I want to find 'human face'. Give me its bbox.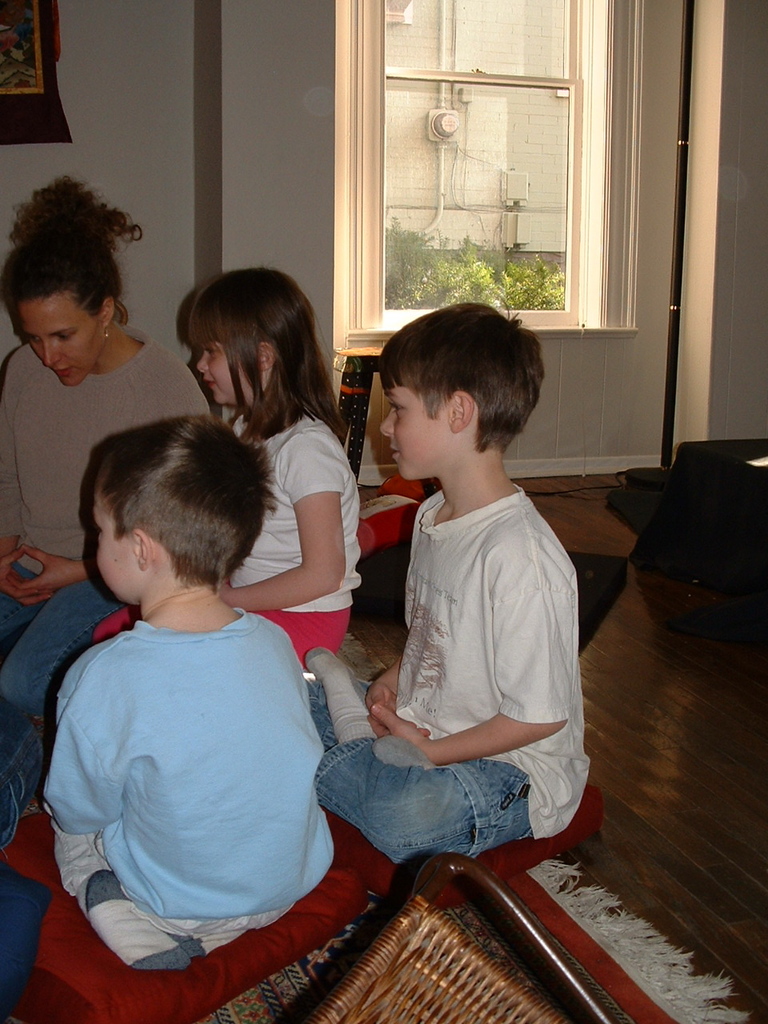
{"x1": 18, "y1": 288, "x2": 105, "y2": 387}.
